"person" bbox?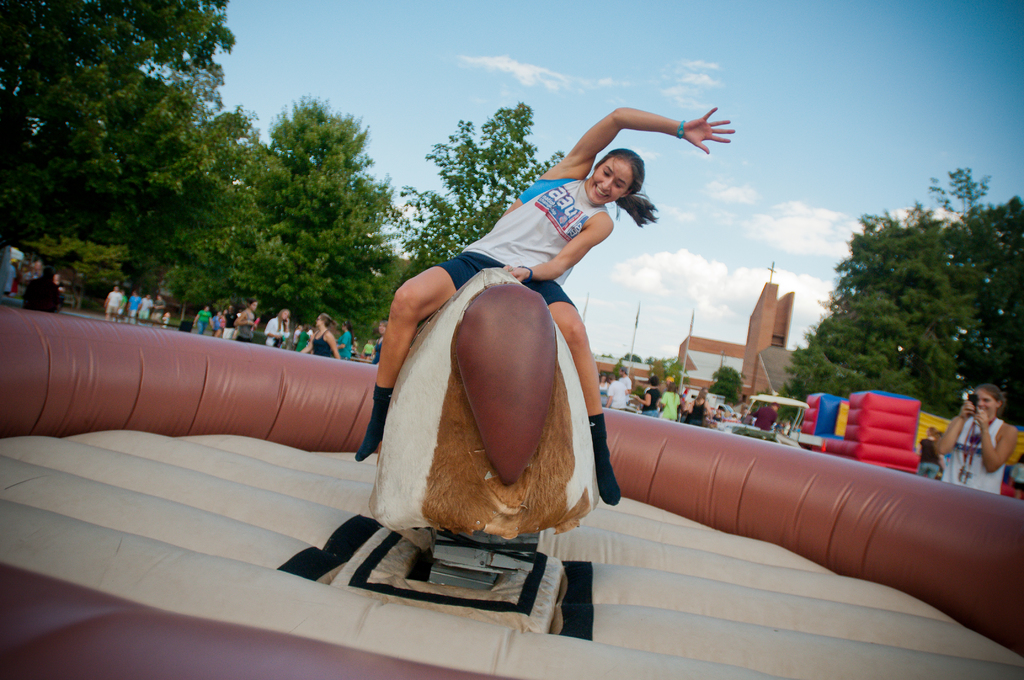
crop(103, 285, 168, 327)
